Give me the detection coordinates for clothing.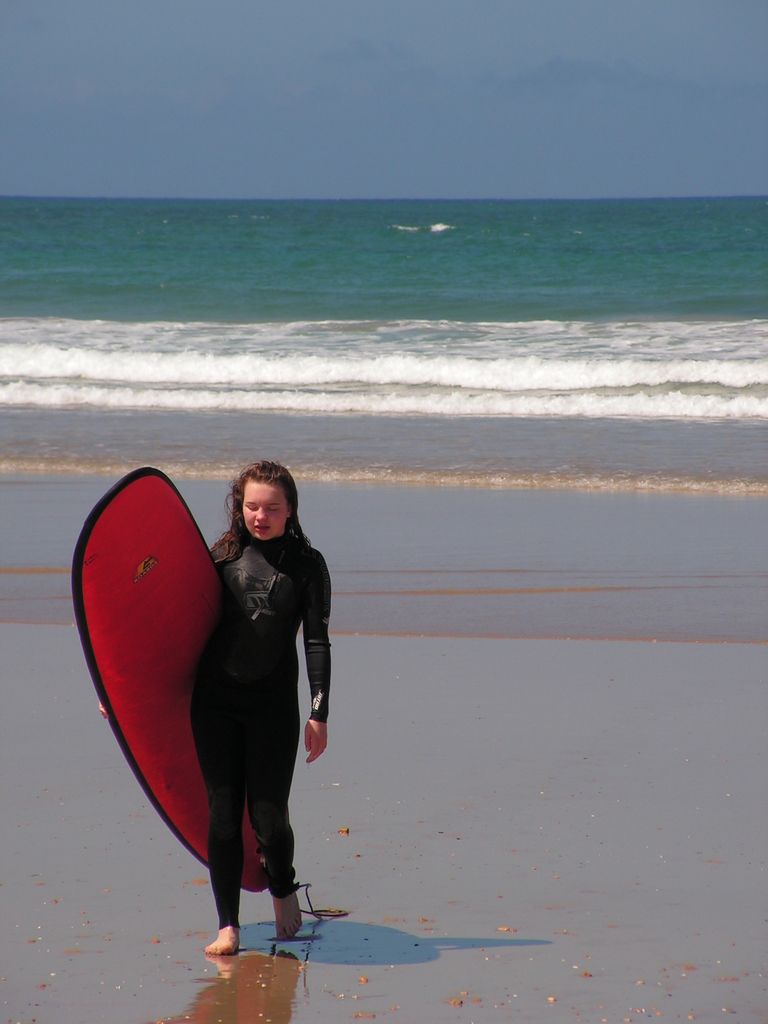
detection(118, 456, 313, 906).
